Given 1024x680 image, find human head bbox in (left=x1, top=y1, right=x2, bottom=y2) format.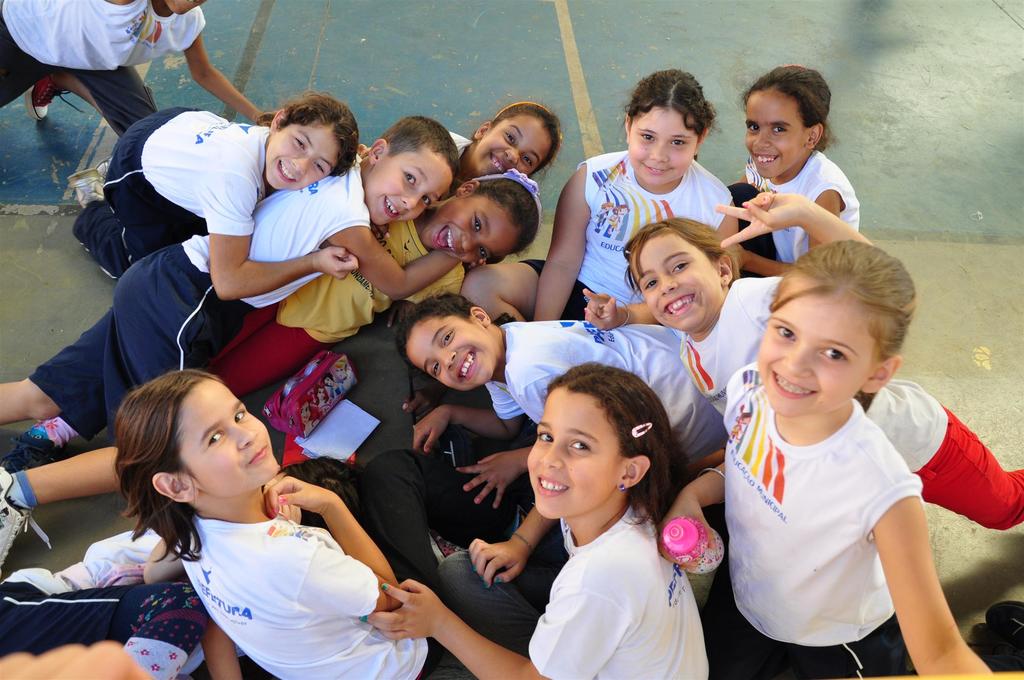
(left=113, top=367, right=278, bottom=497).
